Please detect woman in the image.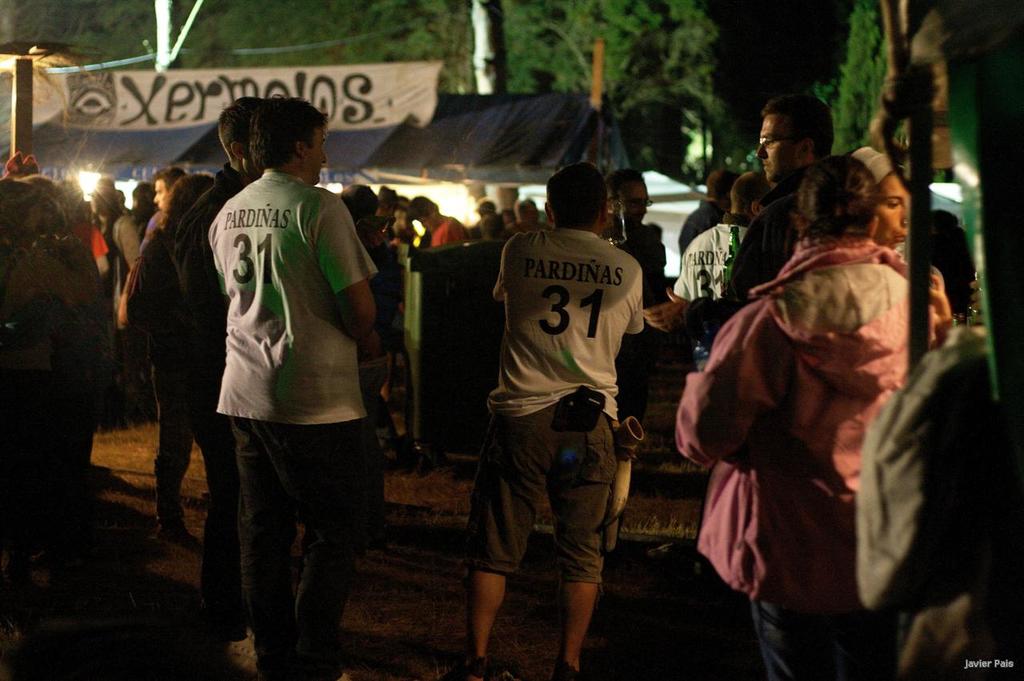
(676, 154, 938, 680).
